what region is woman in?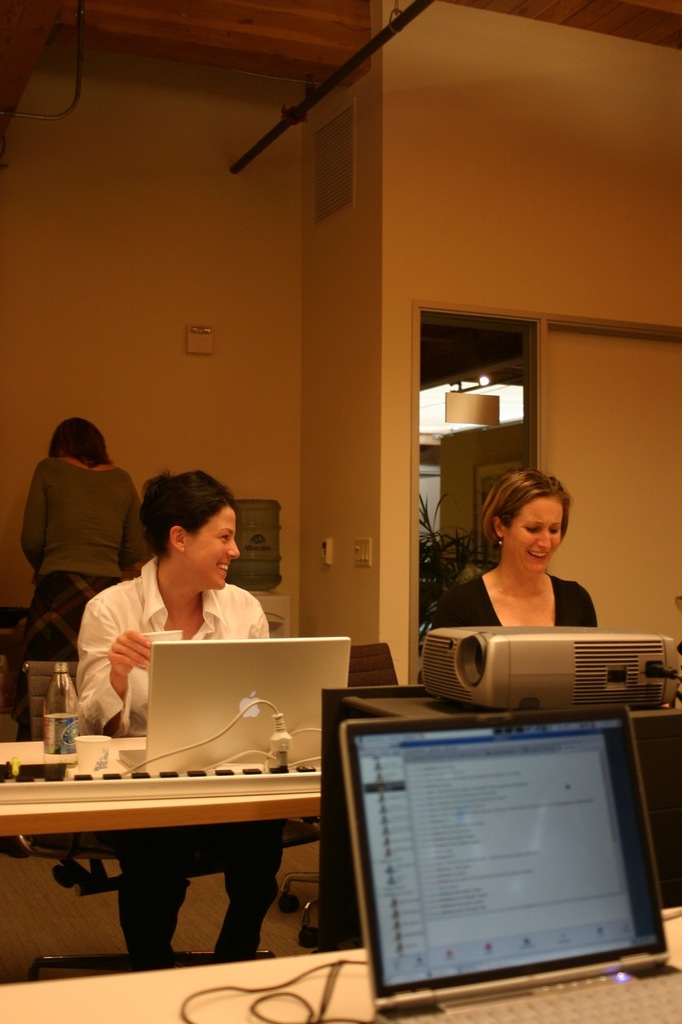
14 417 149 739.
